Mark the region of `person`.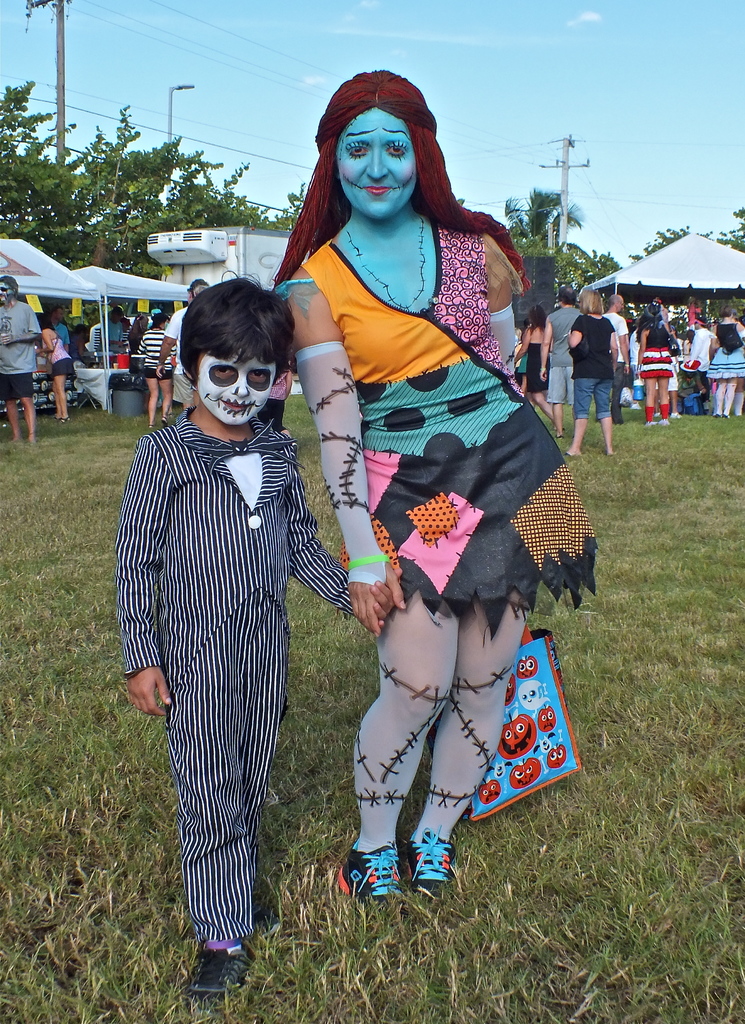
Region: detection(96, 308, 124, 359).
